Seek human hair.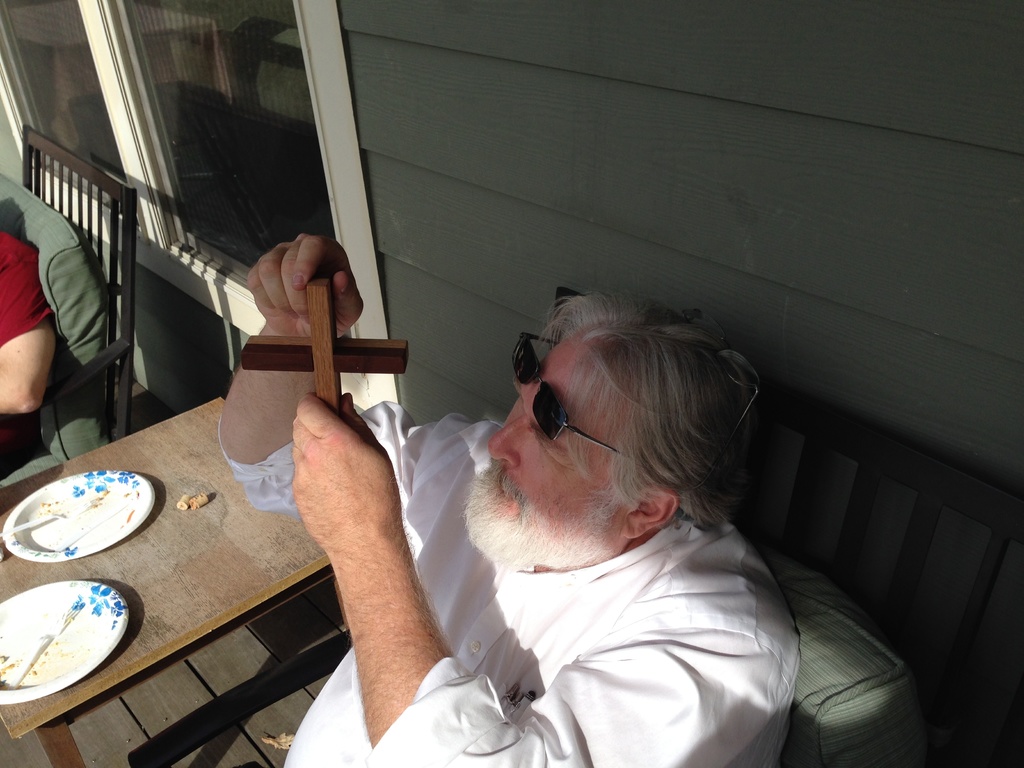
BBox(527, 287, 760, 529).
